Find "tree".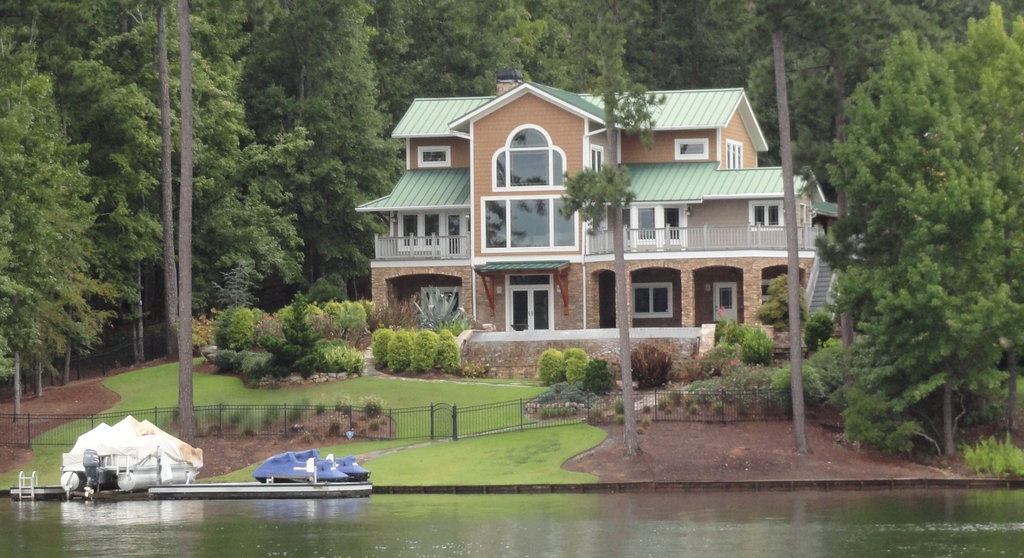
{"left": 234, "top": 0, "right": 417, "bottom": 294}.
